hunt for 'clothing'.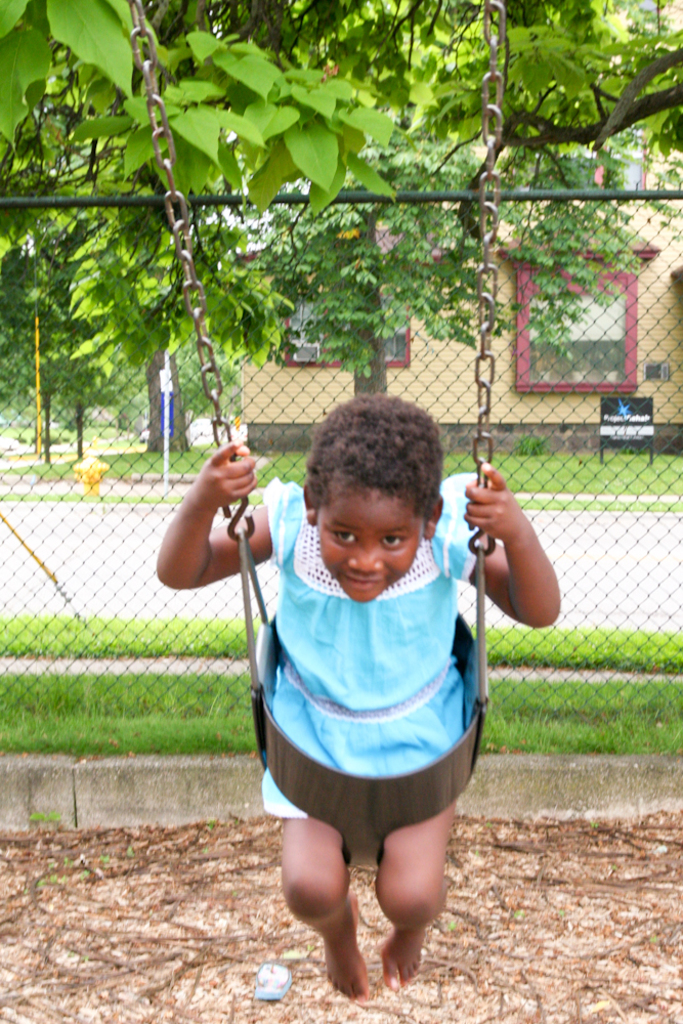
Hunted down at (239, 461, 501, 835).
